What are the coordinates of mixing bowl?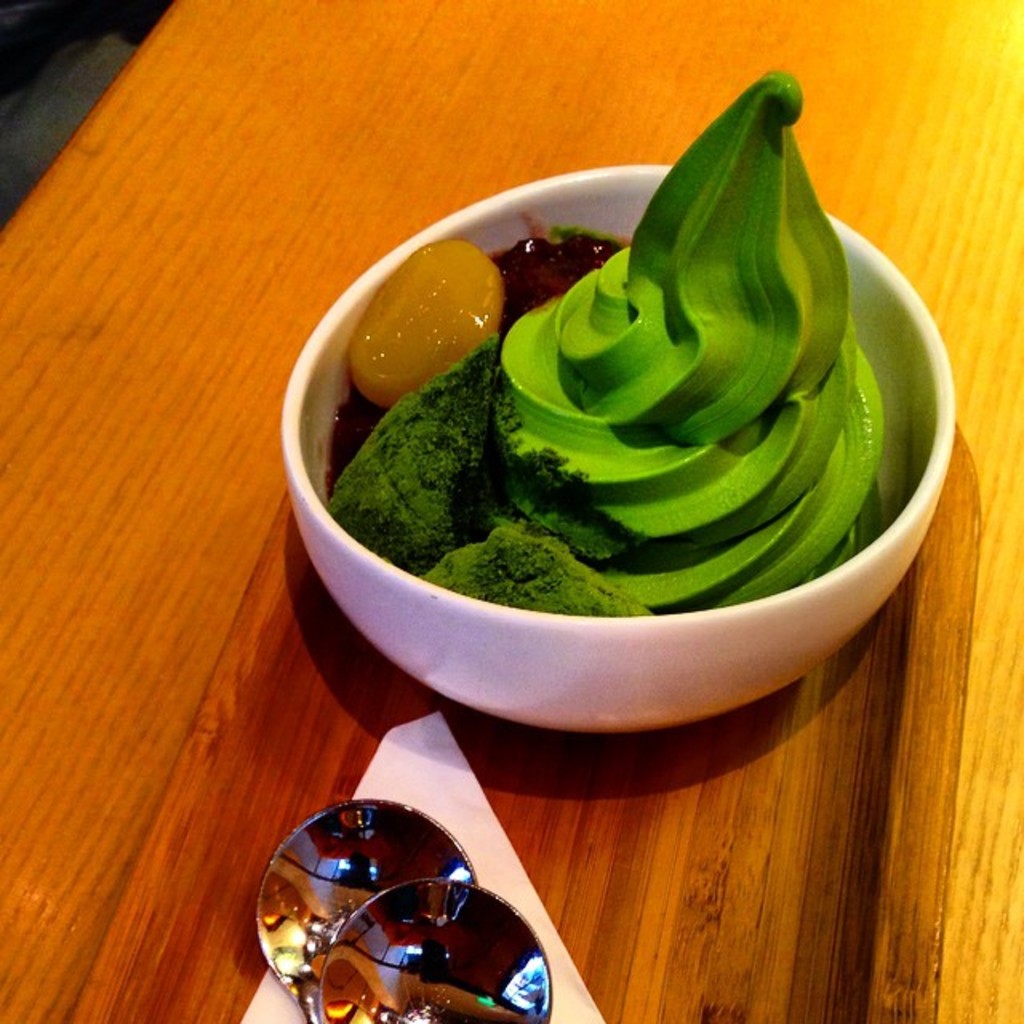
<region>278, 166, 955, 734</region>.
